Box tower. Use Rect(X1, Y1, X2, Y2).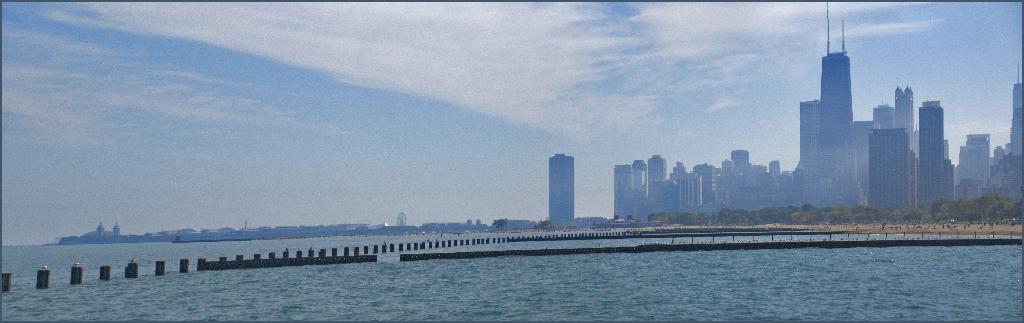
Rect(644, 151, 671, 204).
